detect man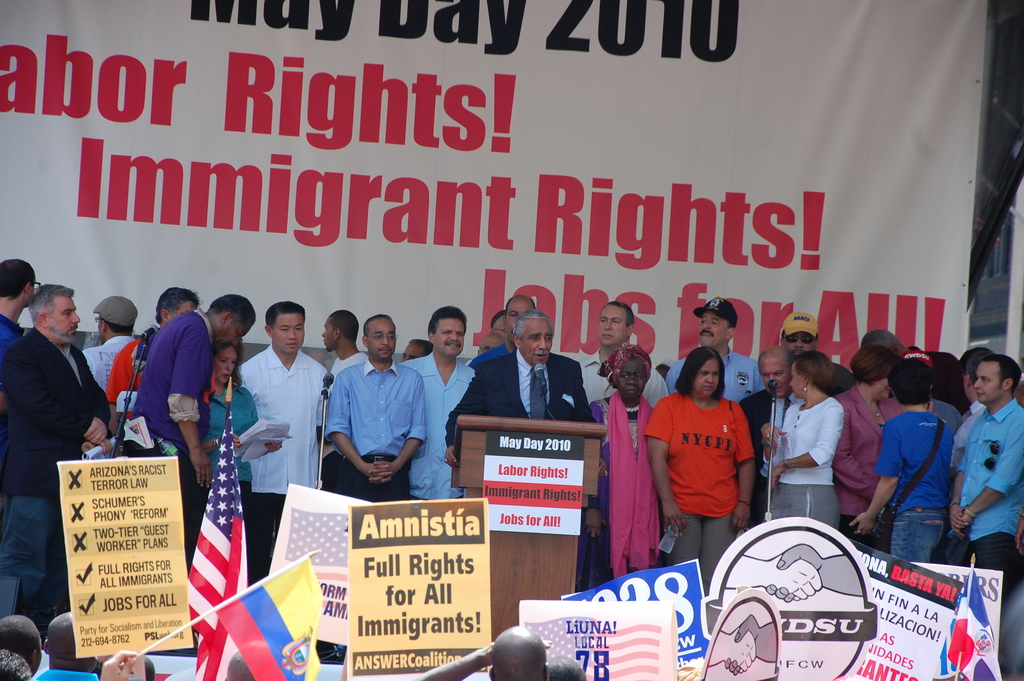
(767,308,859,394)
